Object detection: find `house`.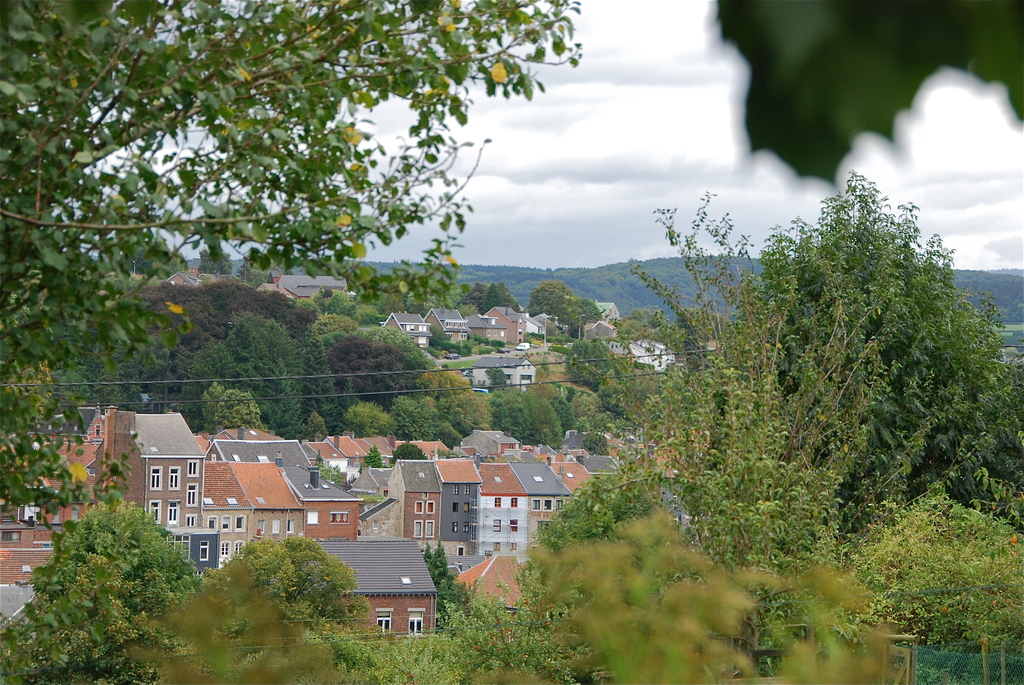
bbox=[553, 453, 636, 505].
